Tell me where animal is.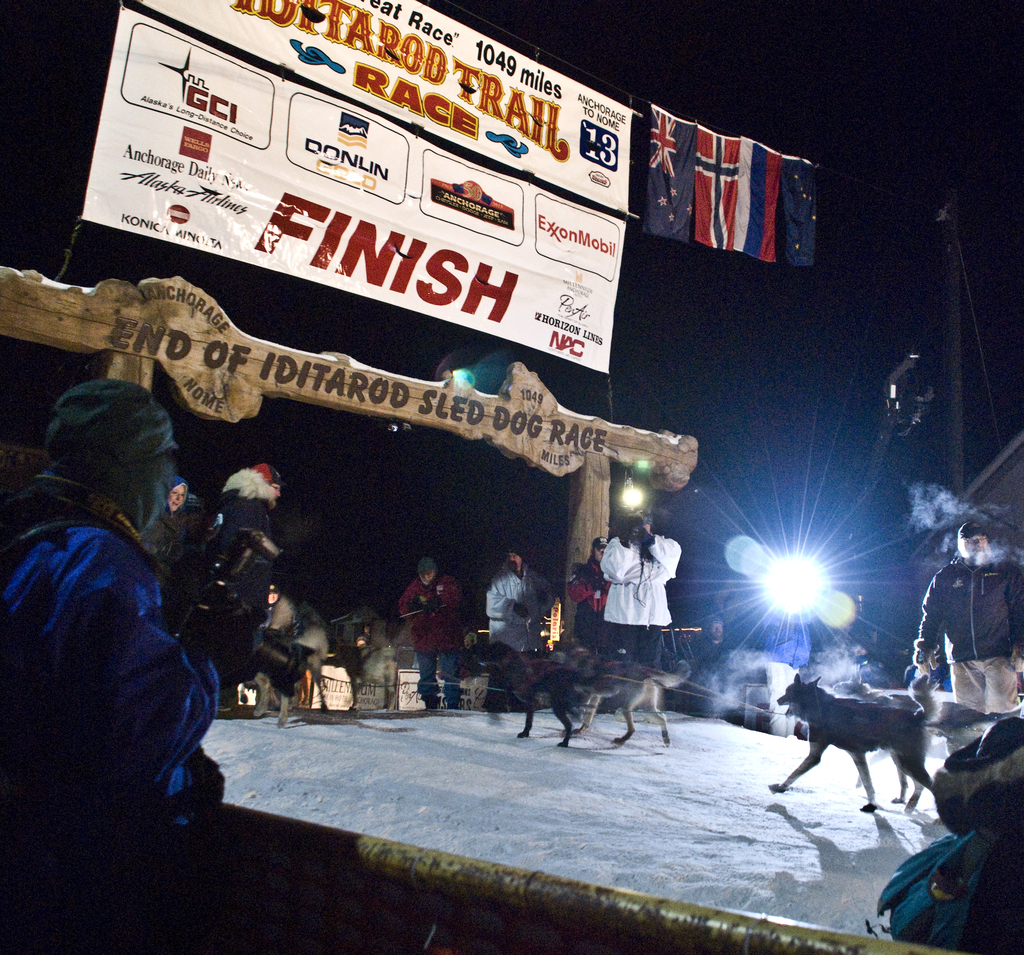
animal is at (554, 659, 687, 747).
